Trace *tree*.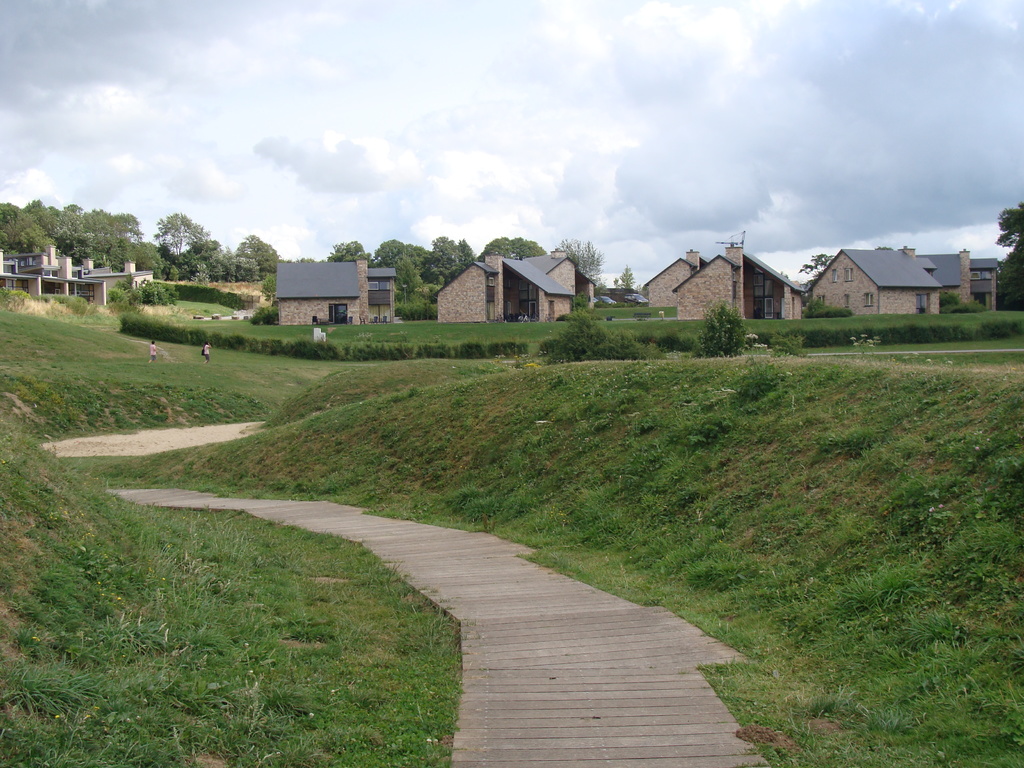
Traced to <bbox>800, 252, 837, 279</bbox>.
